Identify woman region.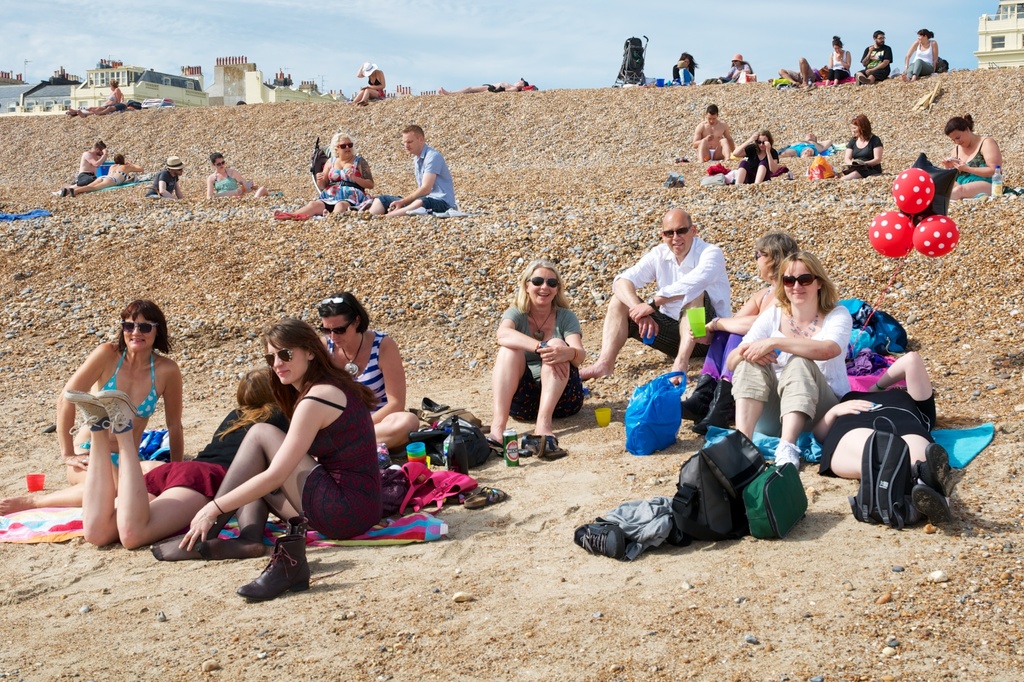
Region: 204:155:257:200.
